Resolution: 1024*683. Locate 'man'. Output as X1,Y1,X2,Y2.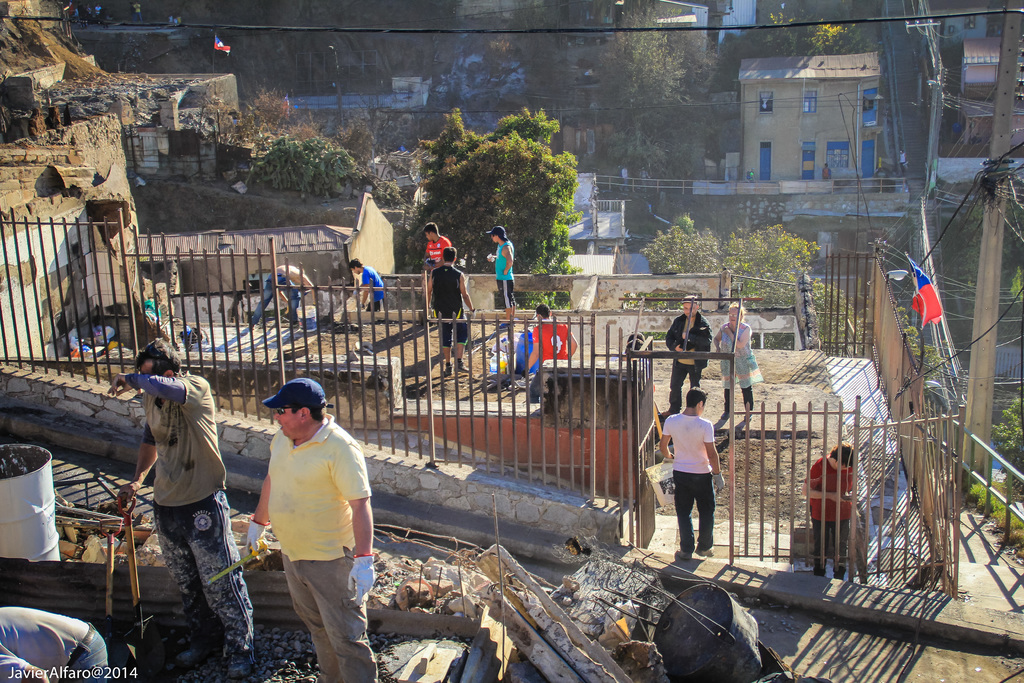
802,439,860,580.
